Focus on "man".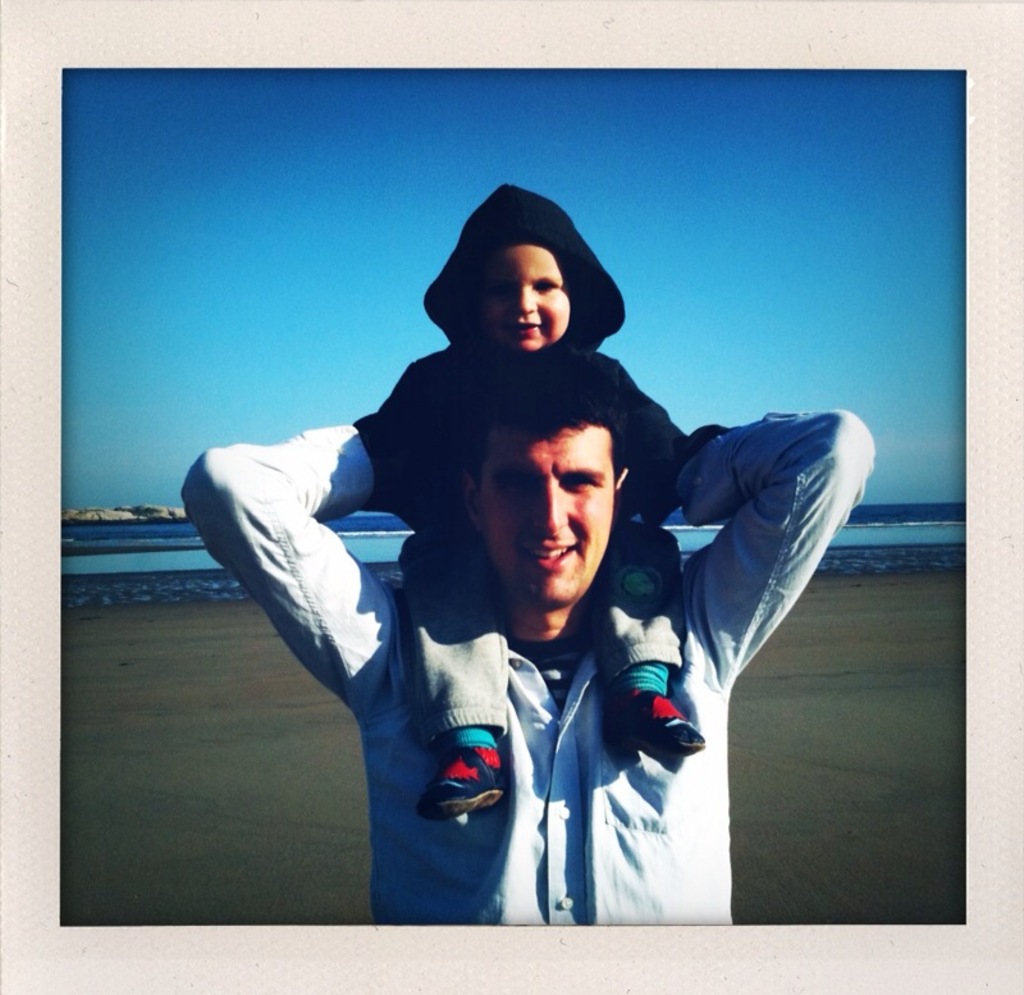
Focused at <bbox>180, 426, 872, 923</bbox>.
